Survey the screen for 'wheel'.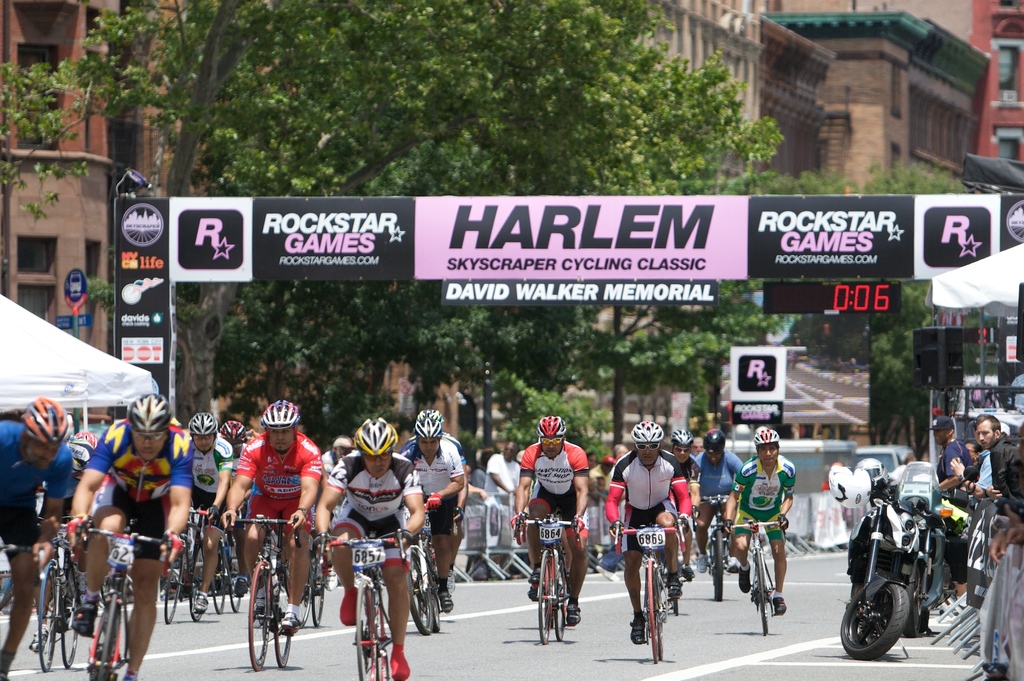
Survey found: rect(270, 565, 292, 672).
